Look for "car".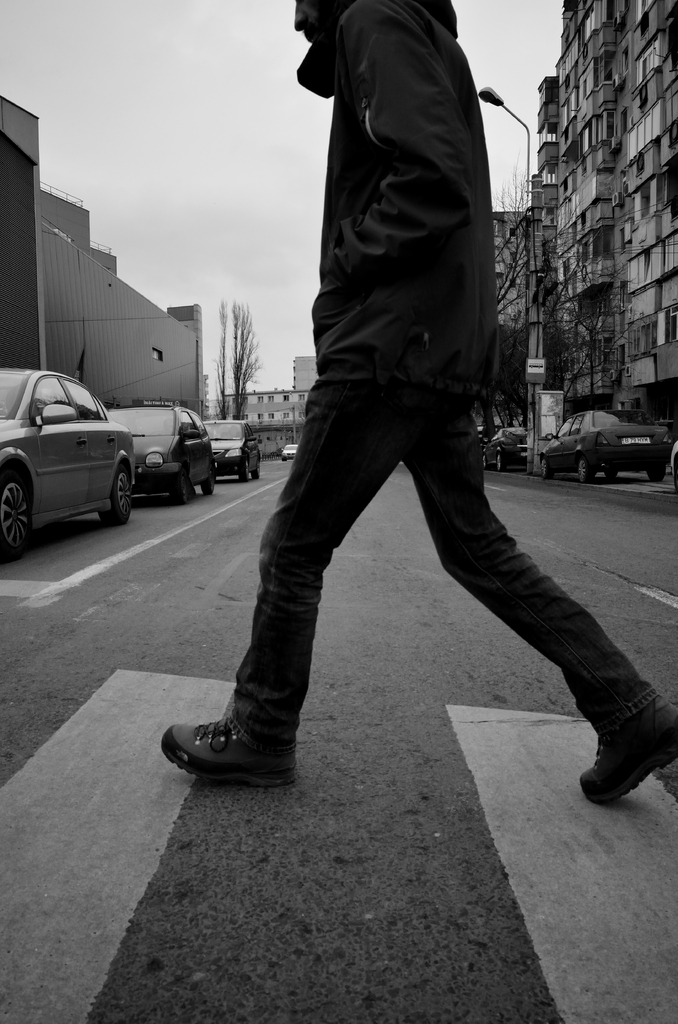
Found: x1=538, y1=408, x2=666, y2=481.
